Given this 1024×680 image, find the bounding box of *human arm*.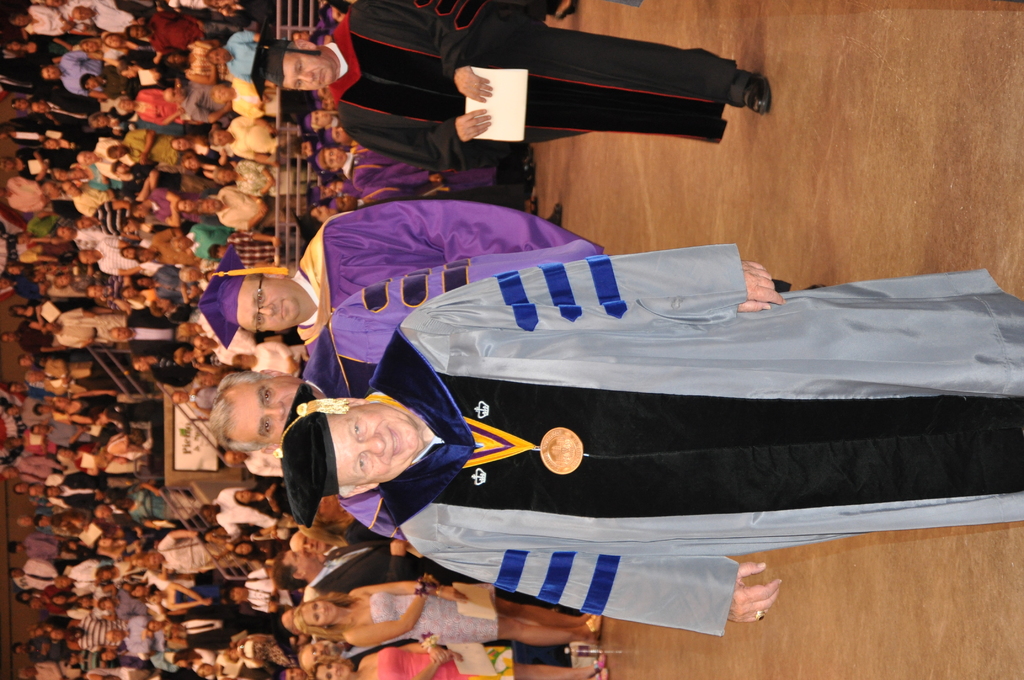
[348,579,470,604].
